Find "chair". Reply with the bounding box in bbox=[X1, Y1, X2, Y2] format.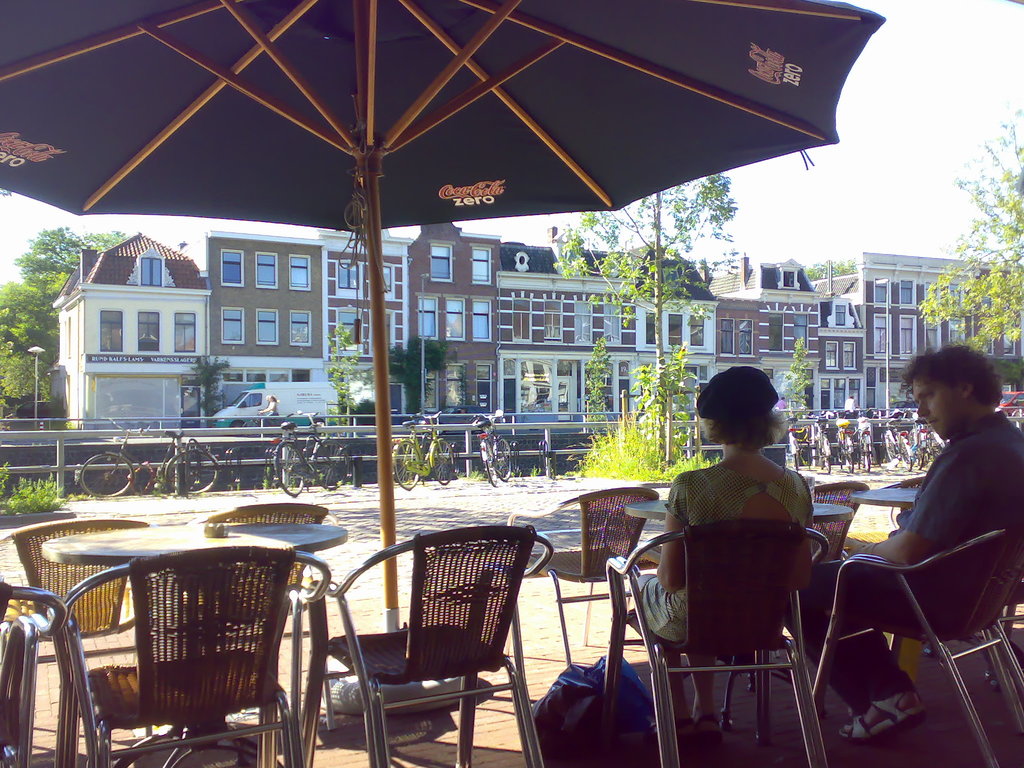
bbox=[285, 540, 538, 763].
